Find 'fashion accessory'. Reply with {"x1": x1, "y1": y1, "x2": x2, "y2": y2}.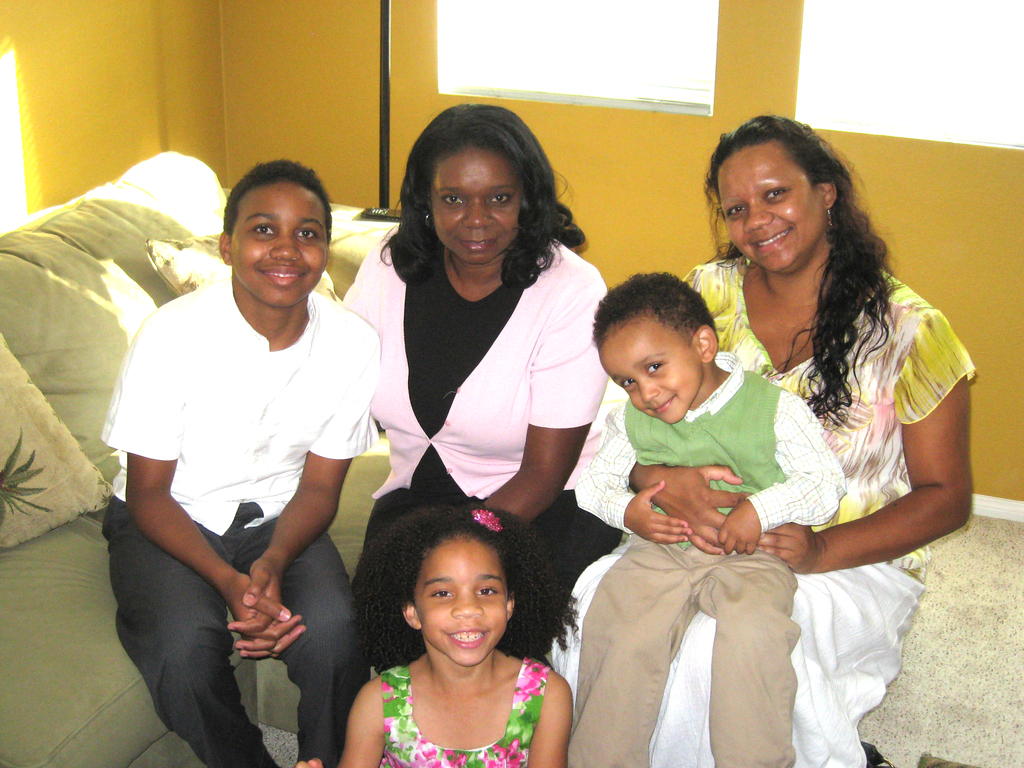
{"x1": 737, "y1": 255, "x2": 748, "y2": 277}.
